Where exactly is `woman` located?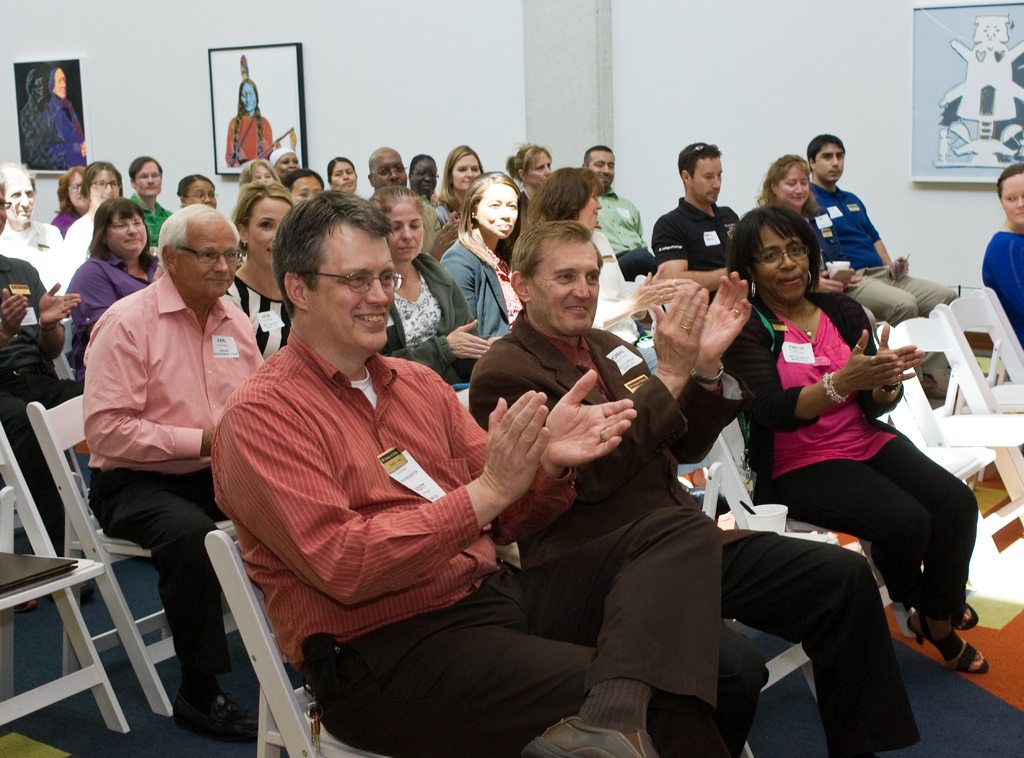
Its bounding box is BBox(760, 150, 861, 291).
